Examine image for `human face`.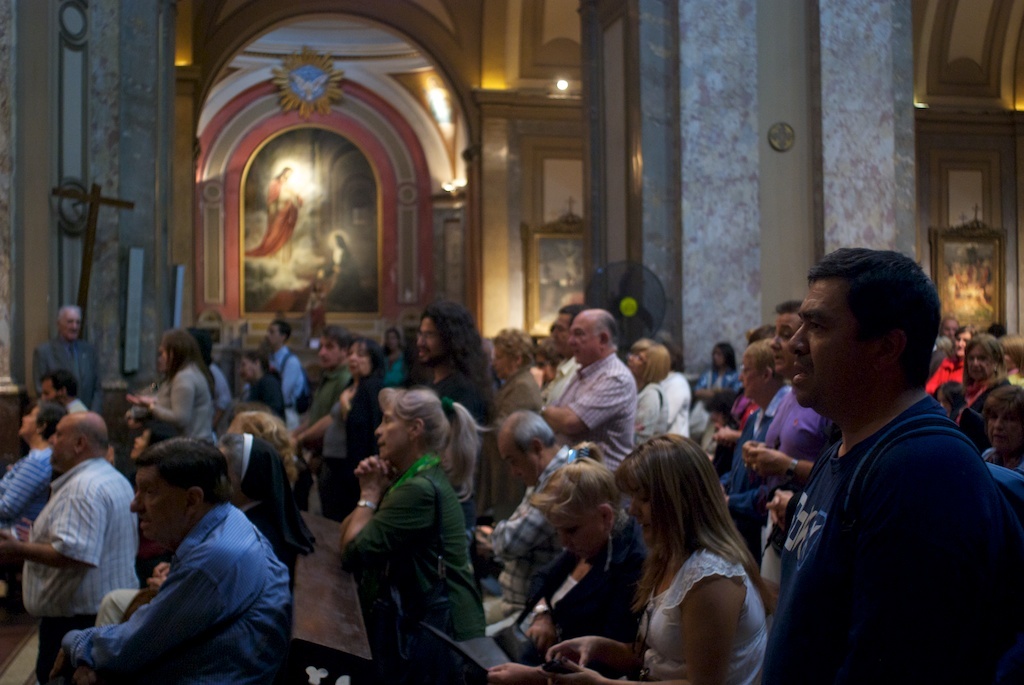
Examination result: select_region(568, 316, 601, 362).
